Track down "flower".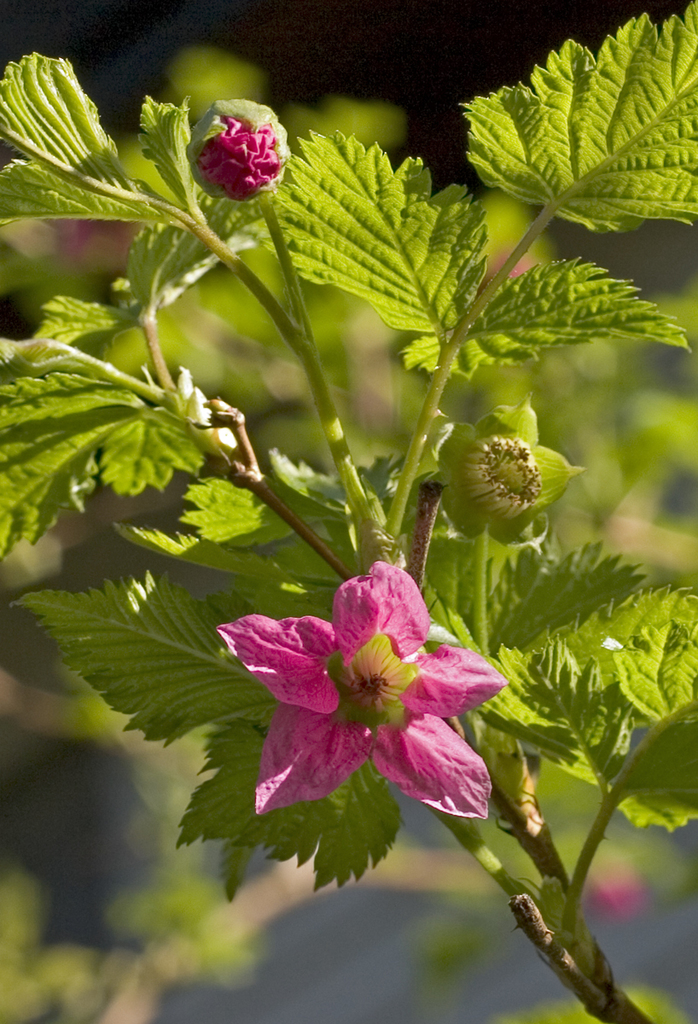
Tracked to region(439, 387, 598, 544).
